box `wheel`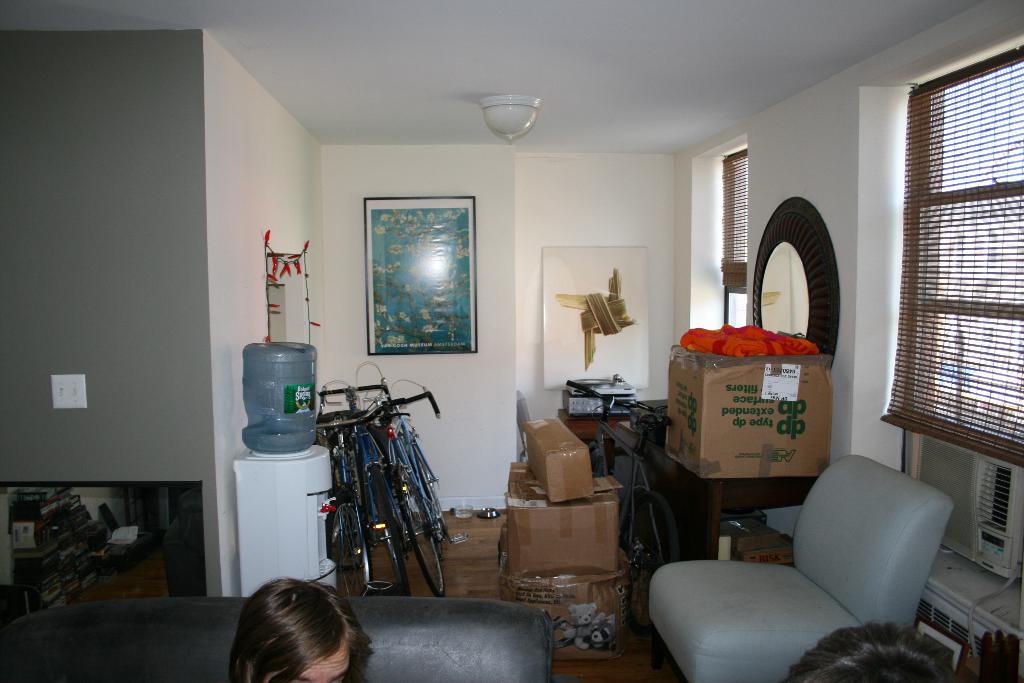
region(369, 468, 411, 594)
